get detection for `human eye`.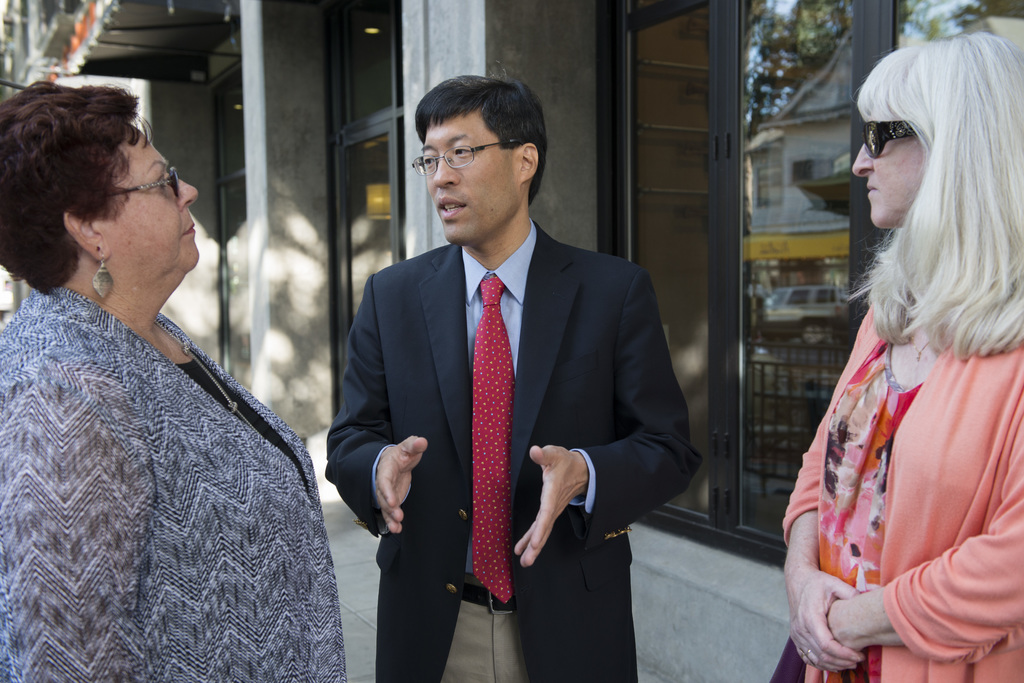
Detection: BBox(417, 154, 435, 168).
